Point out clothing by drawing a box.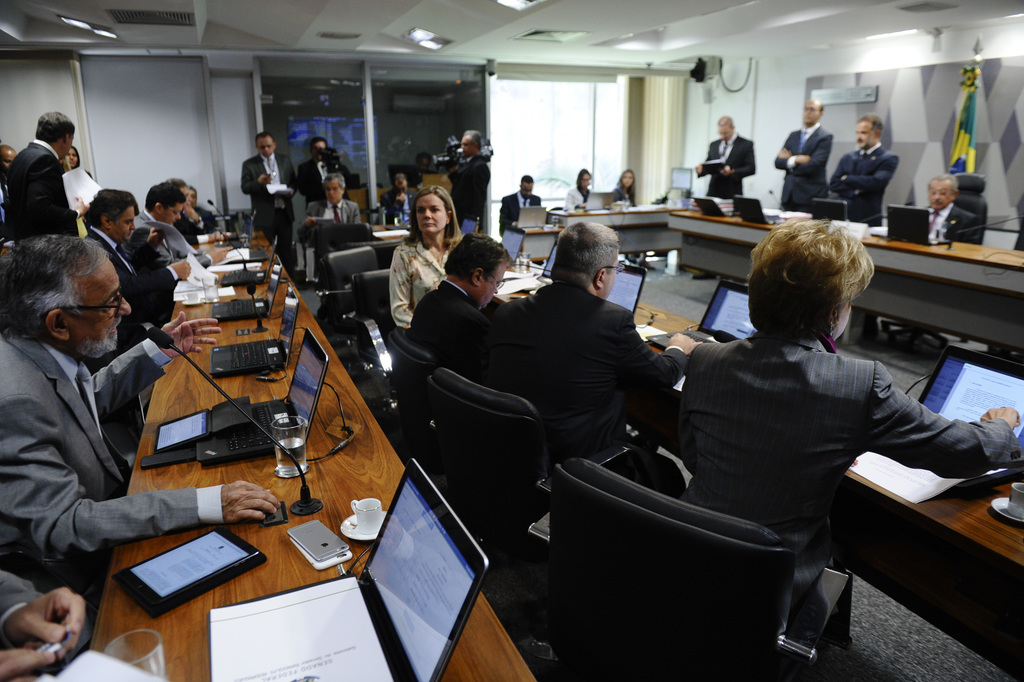
crop(495, 277, 683, 451).
